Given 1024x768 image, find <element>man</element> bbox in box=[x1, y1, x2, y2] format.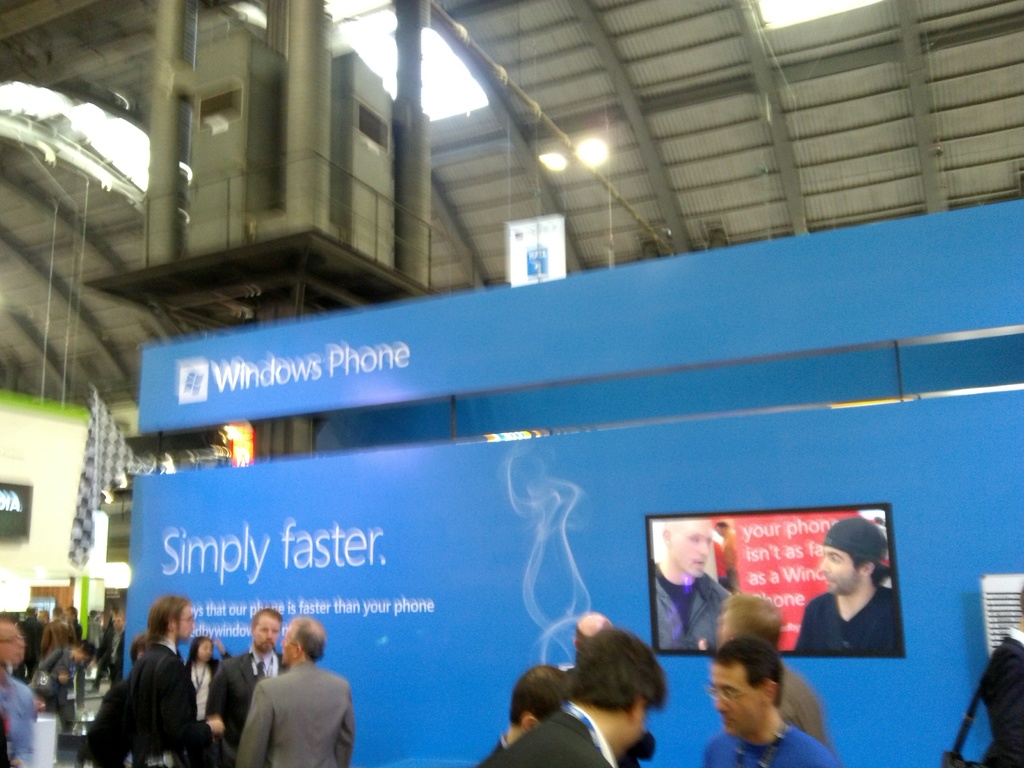
box=[650, 512, 742, 658].
